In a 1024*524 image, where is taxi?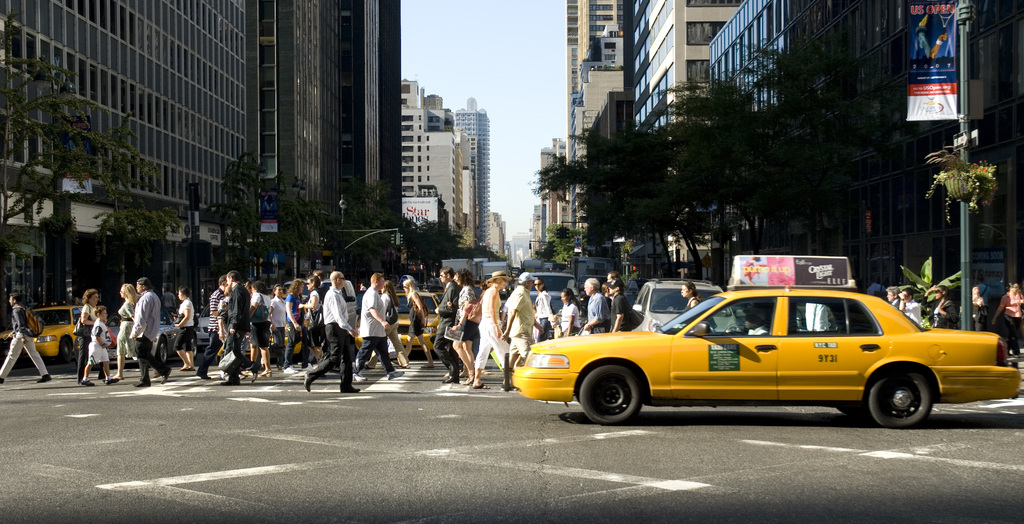
[1,298,85,364].
